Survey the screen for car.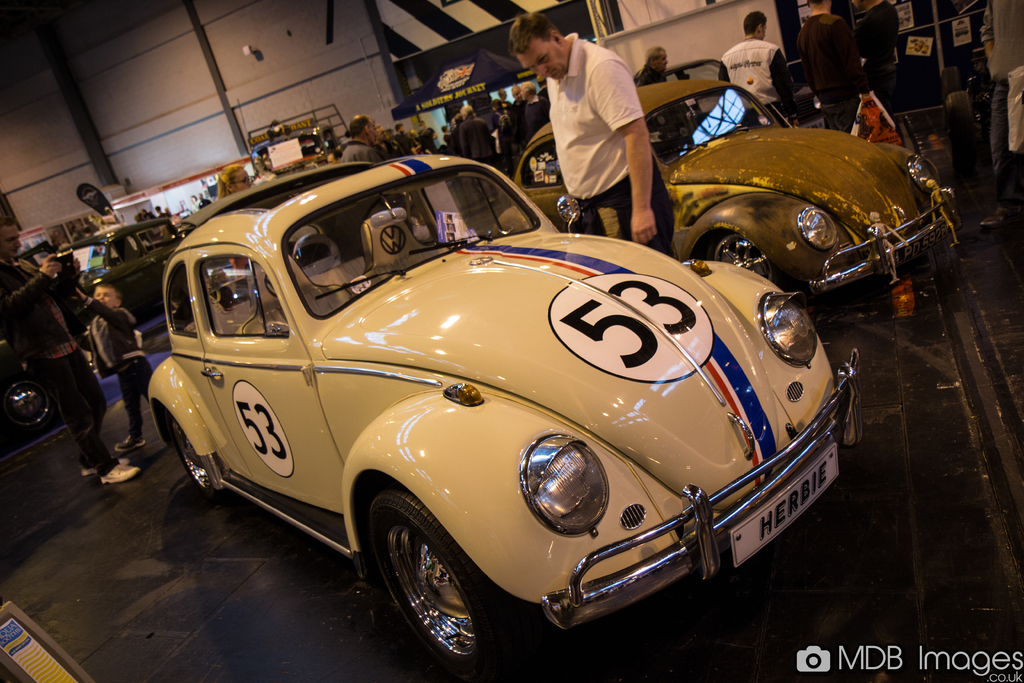
Survey found: 64,220,195,370.
